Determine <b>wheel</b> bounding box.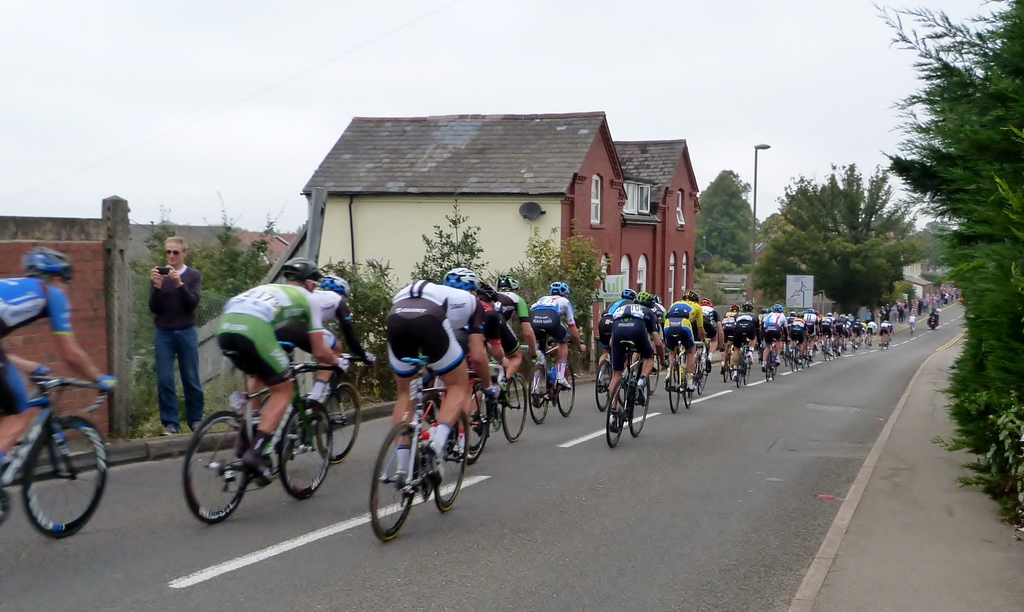
Determined: [left=685, top=376, right=695, bottom=410].
